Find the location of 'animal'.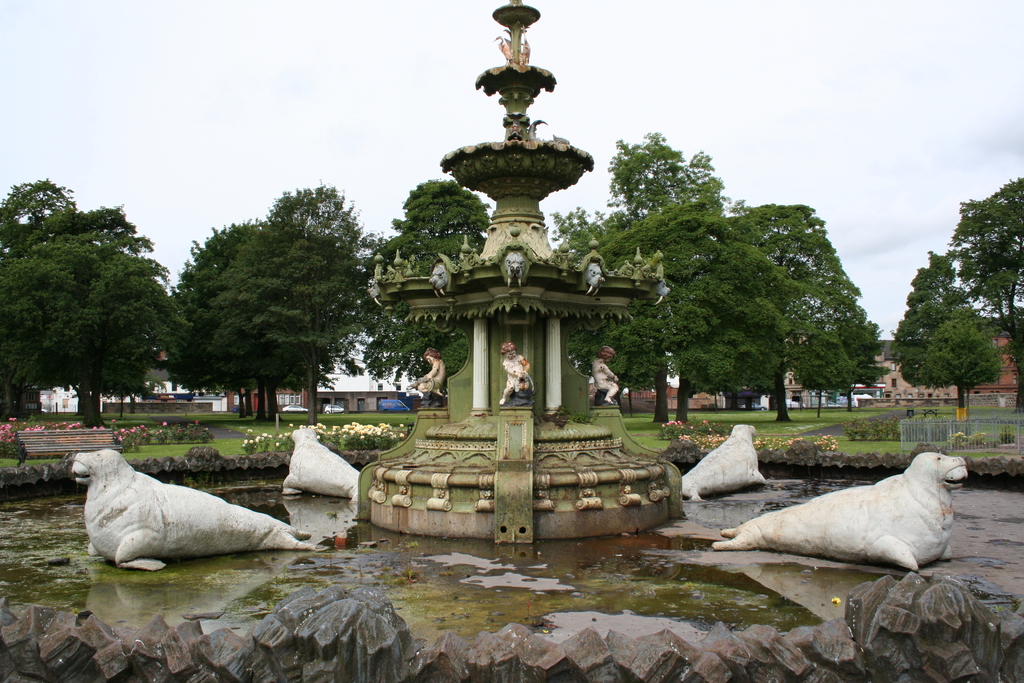
Location: locate(681, 425, 765, 500).
